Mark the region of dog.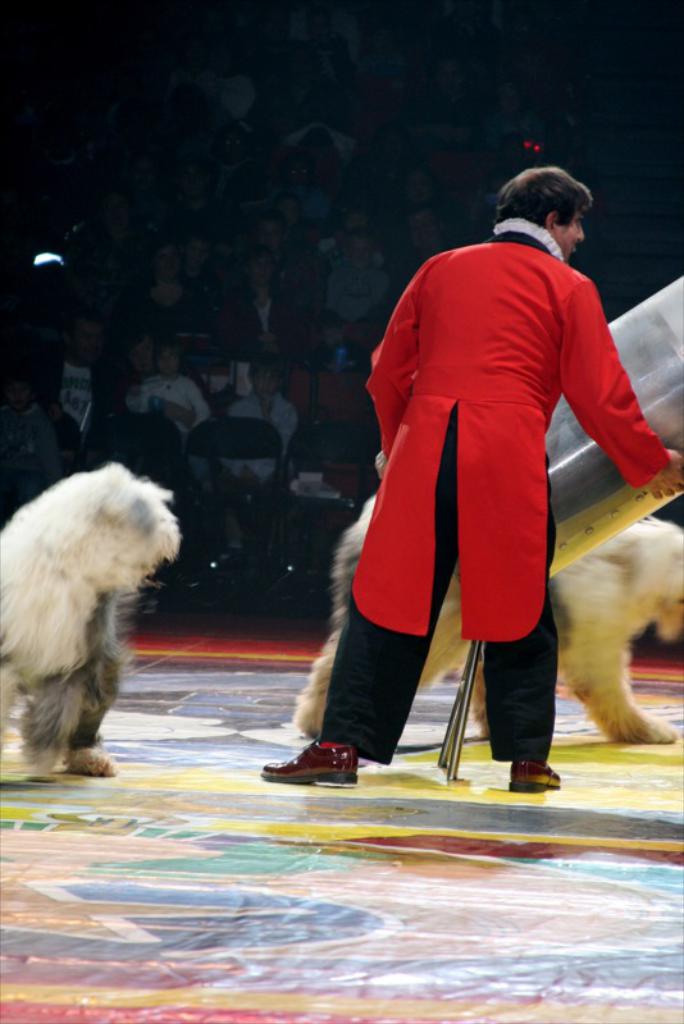
Region: <region>282, 490, 683, 750</region>.
